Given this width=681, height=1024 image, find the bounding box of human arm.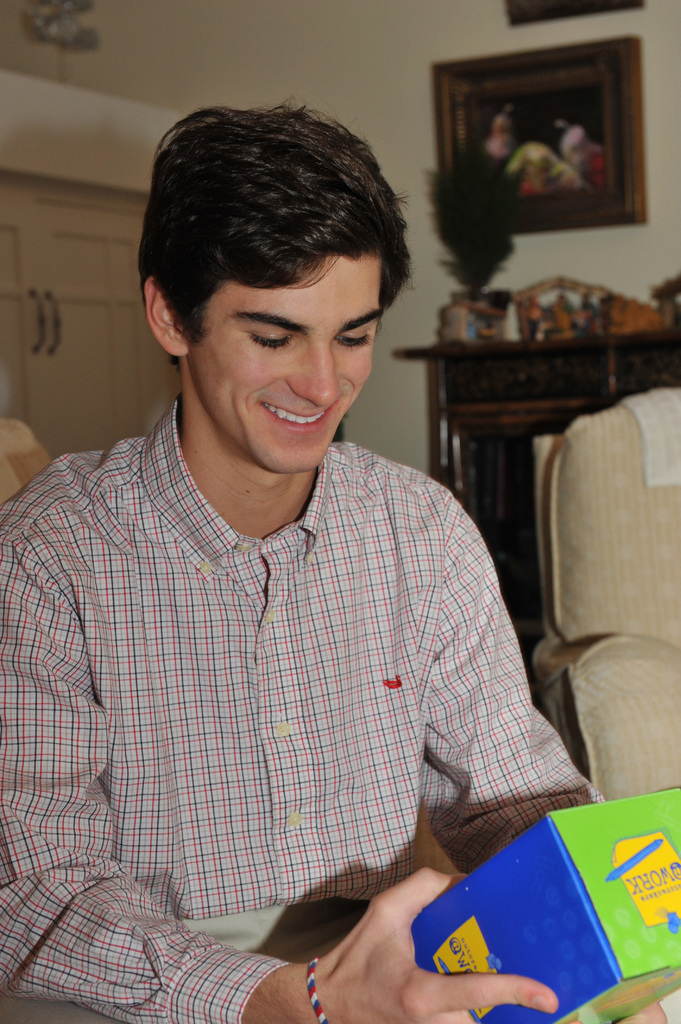
rect(0, 534, 552, 1020).
